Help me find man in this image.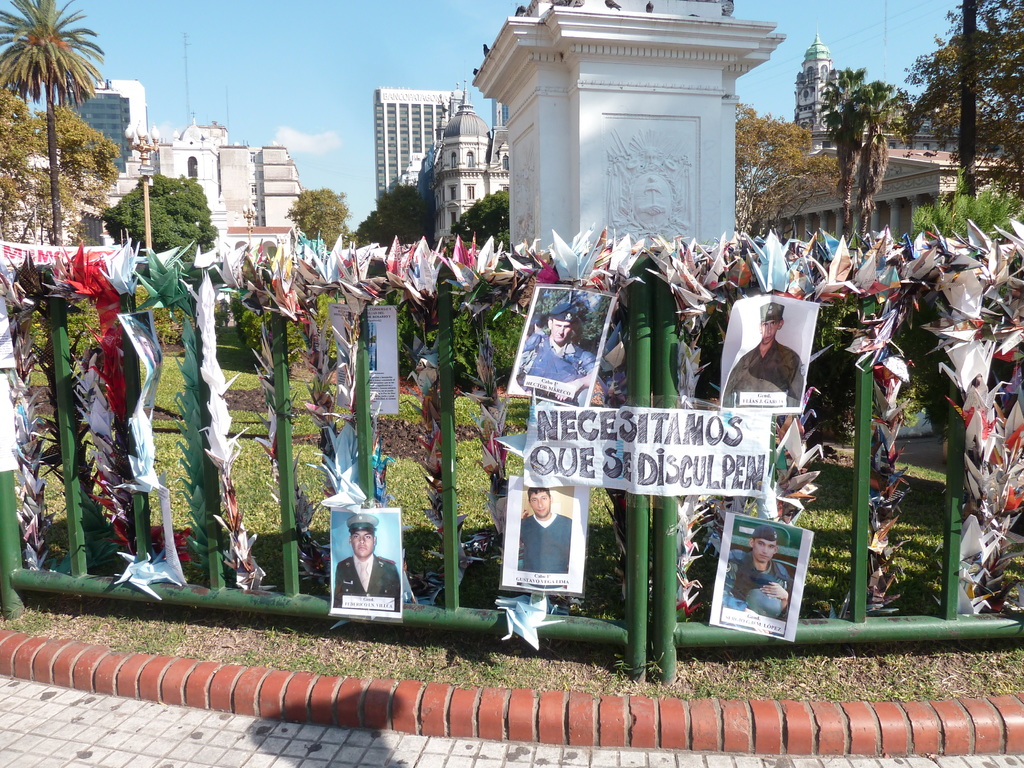
Found it: bbox=[515, 484, 570, 573].
